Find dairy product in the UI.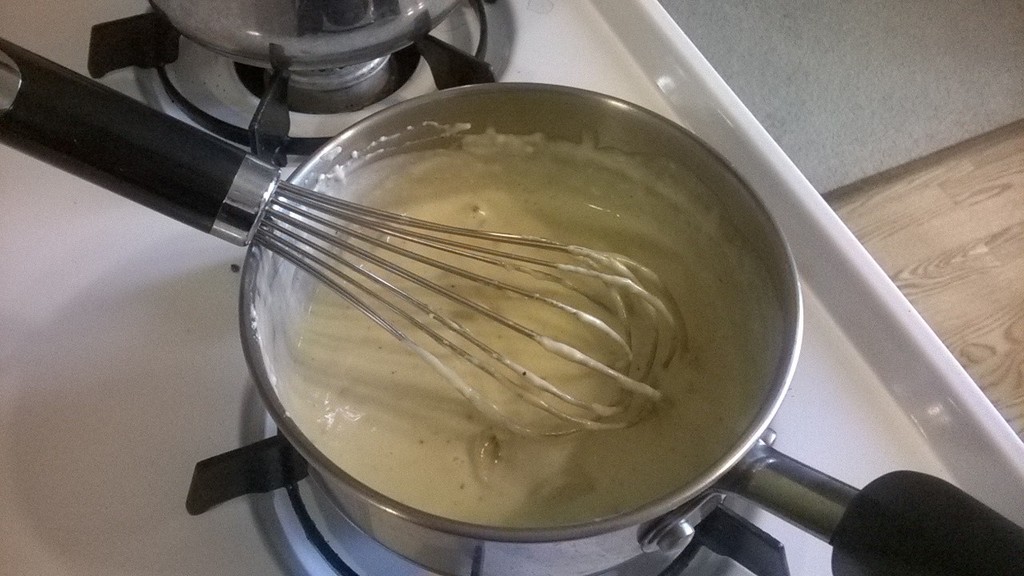
UI element at [254,154,739,481].
